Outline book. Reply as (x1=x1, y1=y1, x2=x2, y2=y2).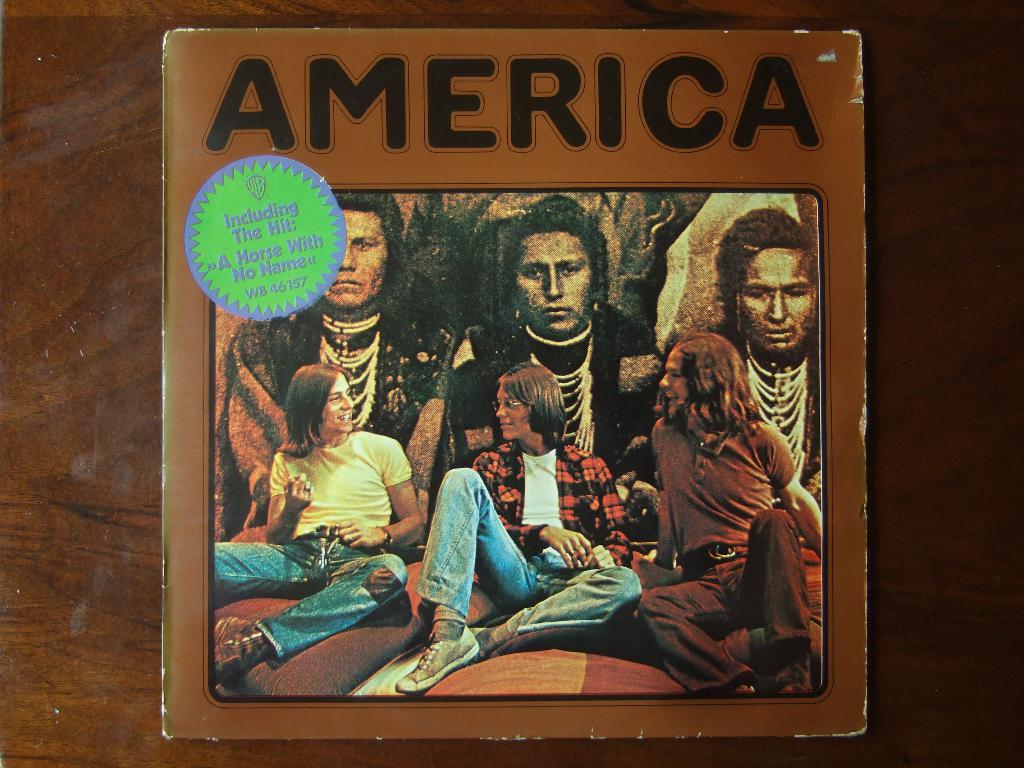
(x1=161, y1=0, x2=863, y2=766).
